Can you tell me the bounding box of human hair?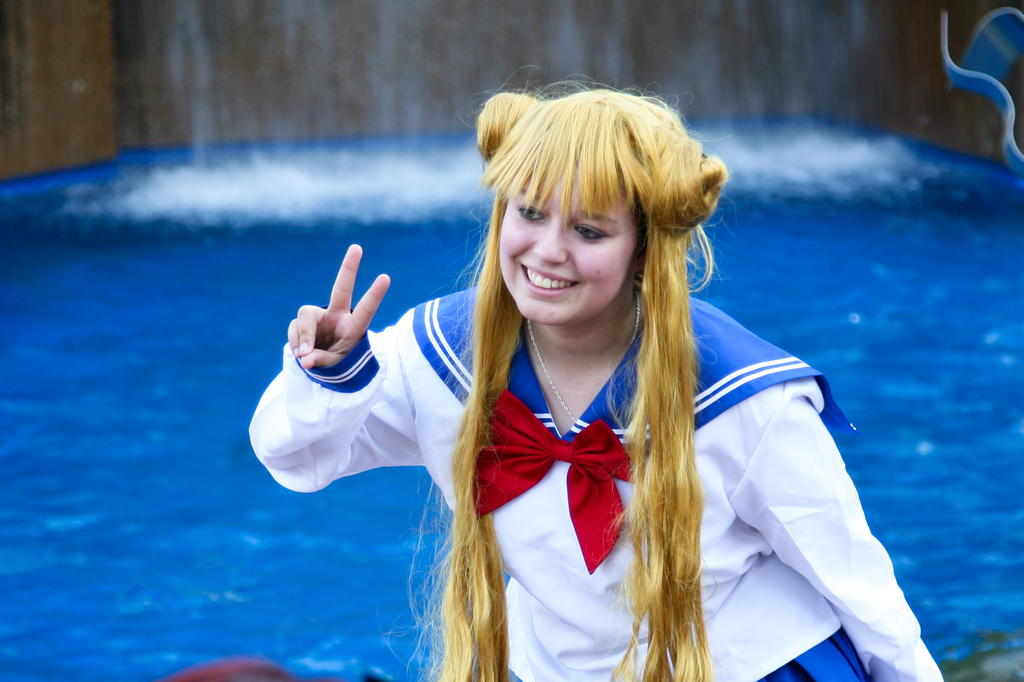
bbox(378, 62, 741, 681).
